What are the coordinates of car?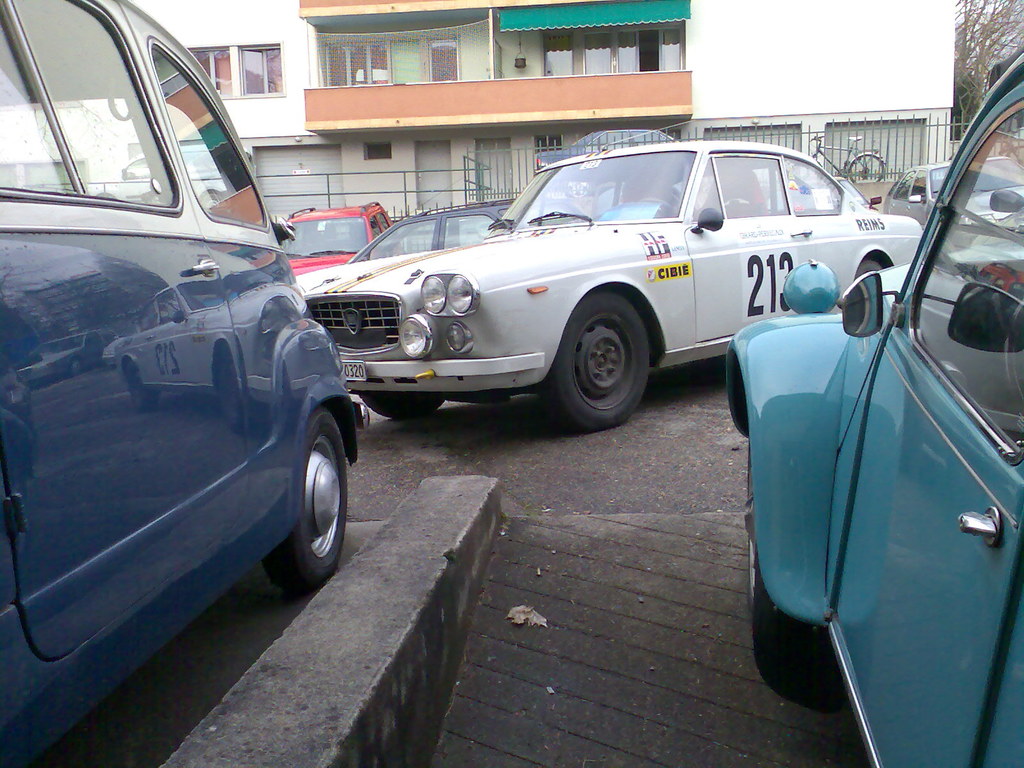
box(294, 199, 594, 292).
